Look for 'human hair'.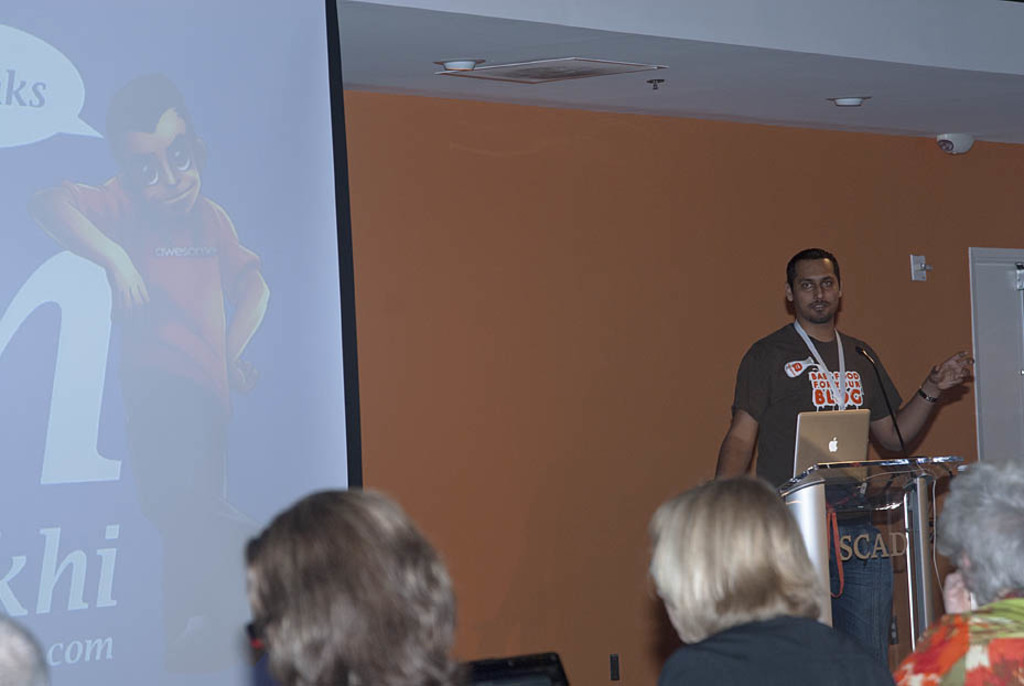
Found: [645, 478, 832, 642].
